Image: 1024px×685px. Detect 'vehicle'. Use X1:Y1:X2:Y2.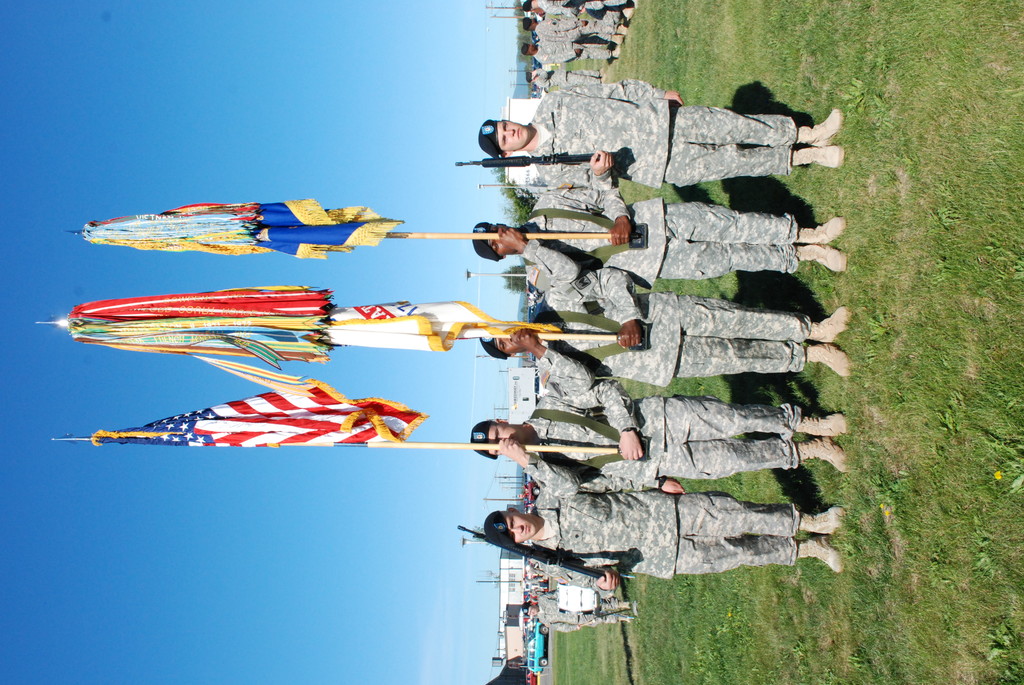
527:624:547:677.
